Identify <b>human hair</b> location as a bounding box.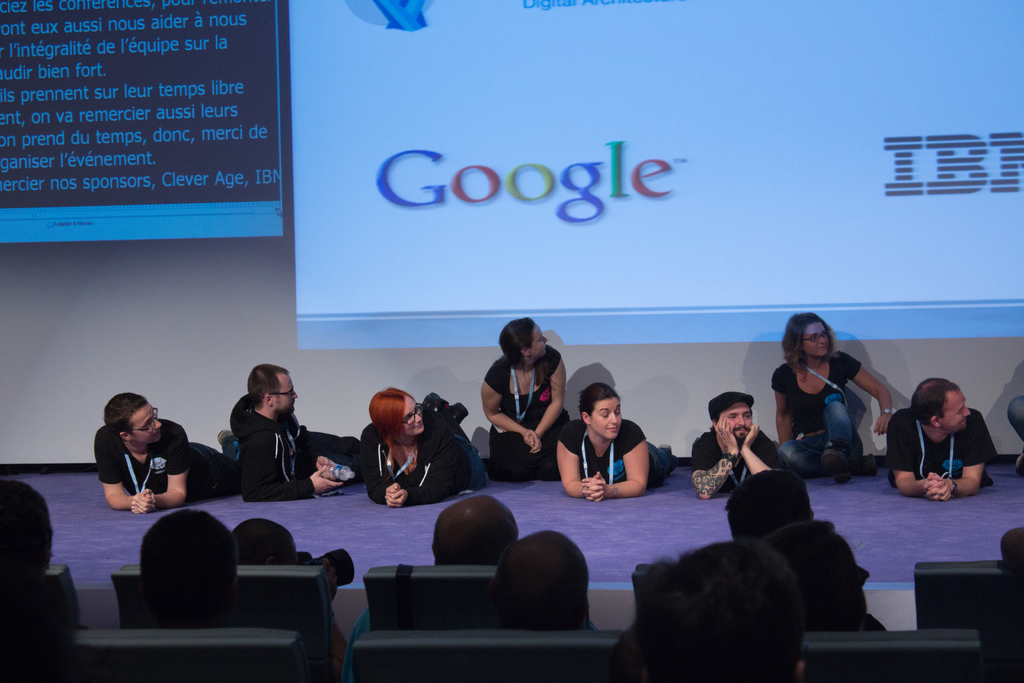
431:498:516:567.
